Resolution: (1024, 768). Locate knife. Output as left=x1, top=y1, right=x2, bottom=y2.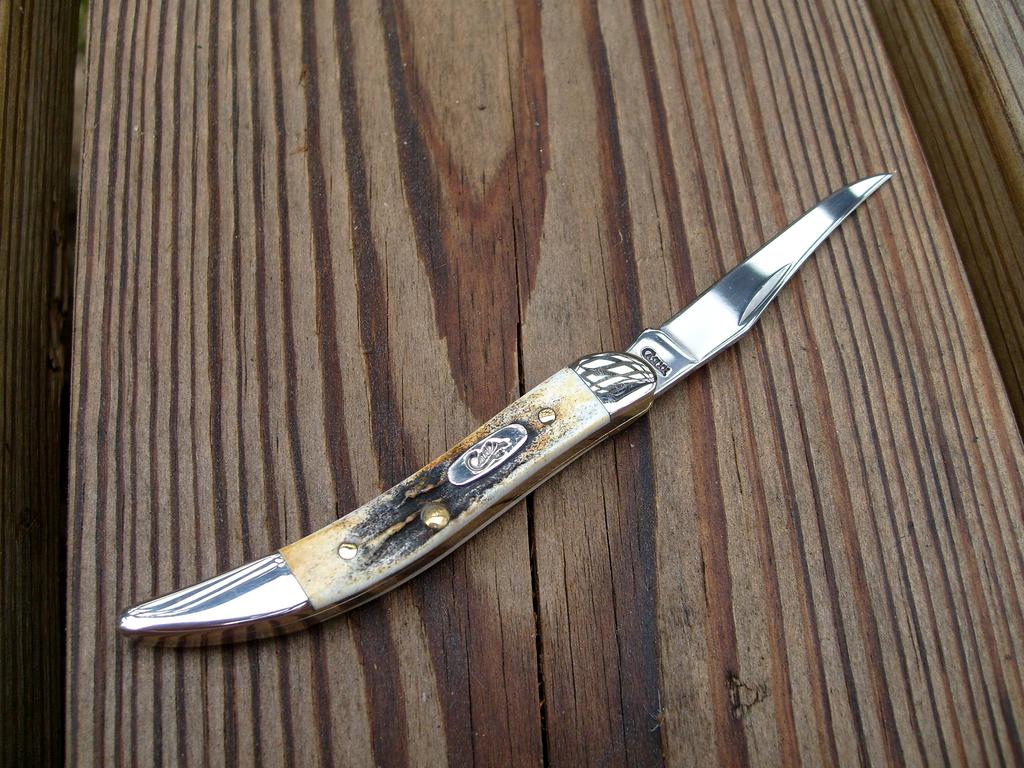
left=115, top=161, right=909, bottom=647.
